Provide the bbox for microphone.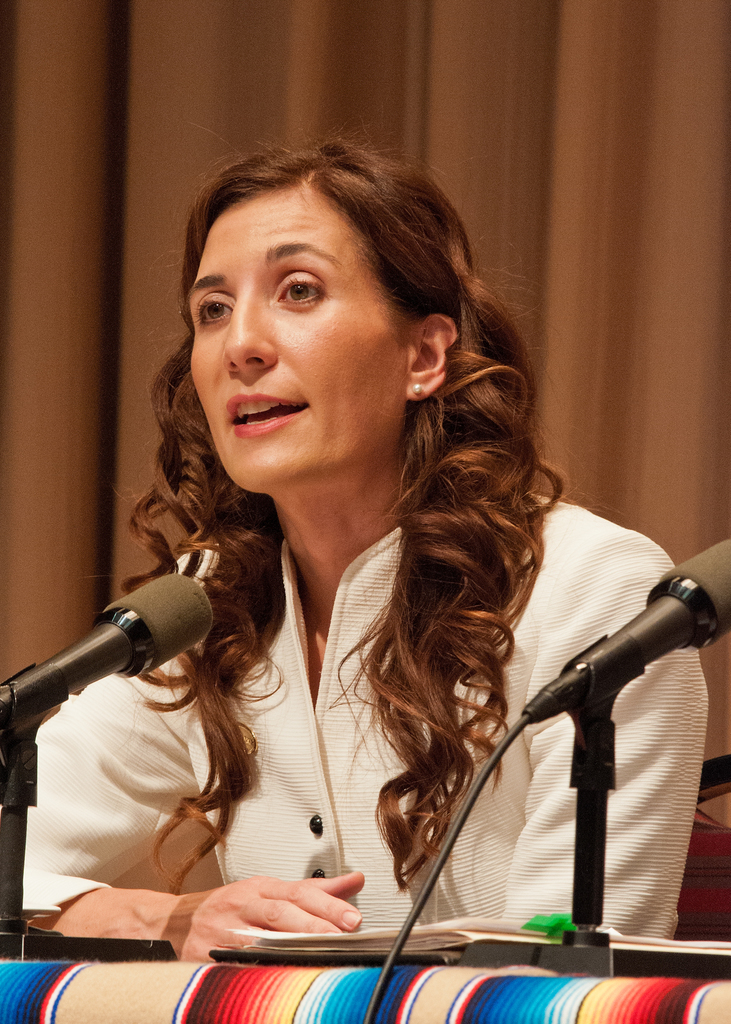
520,538,730,728.
